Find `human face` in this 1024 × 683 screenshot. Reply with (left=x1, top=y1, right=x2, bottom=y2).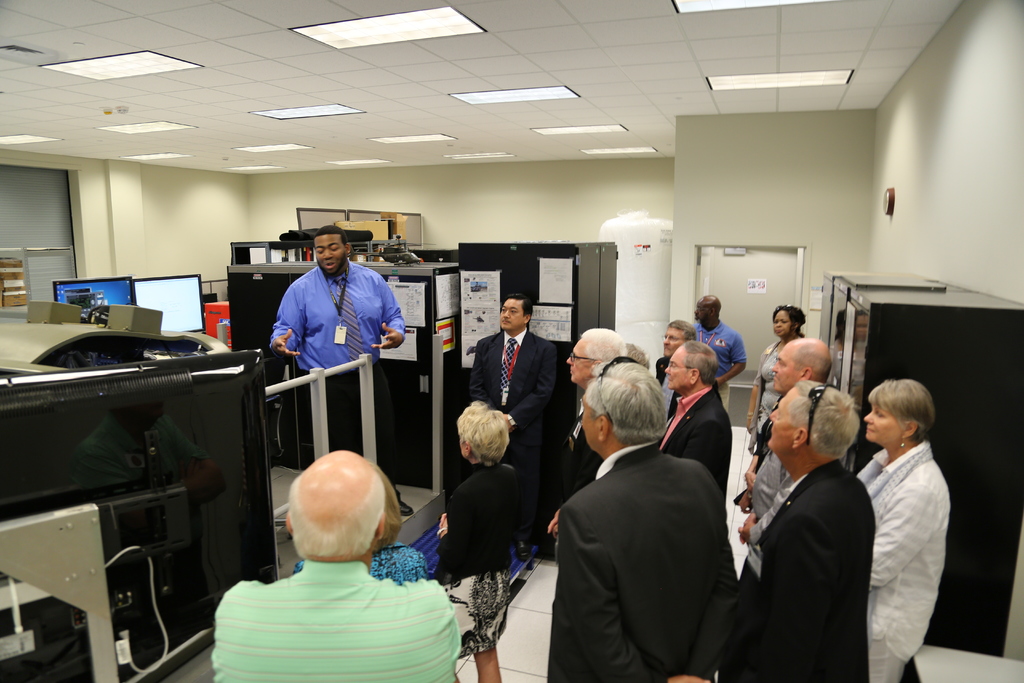
(left=861, top=409, right=899, bottom=441).
